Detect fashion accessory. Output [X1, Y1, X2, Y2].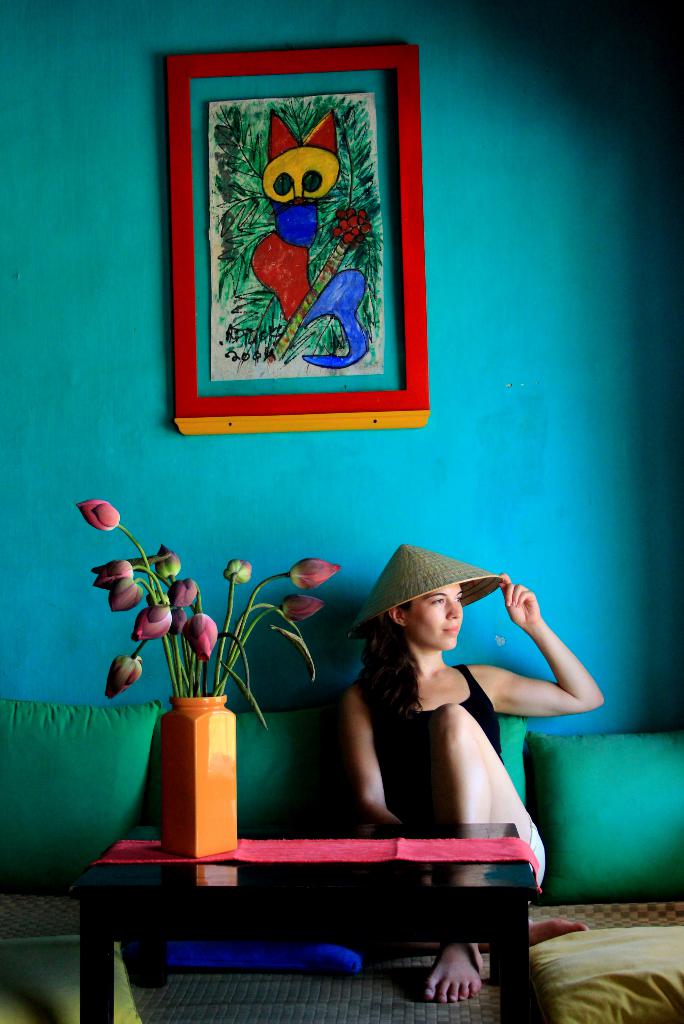
[357, 537, 511, 609].
